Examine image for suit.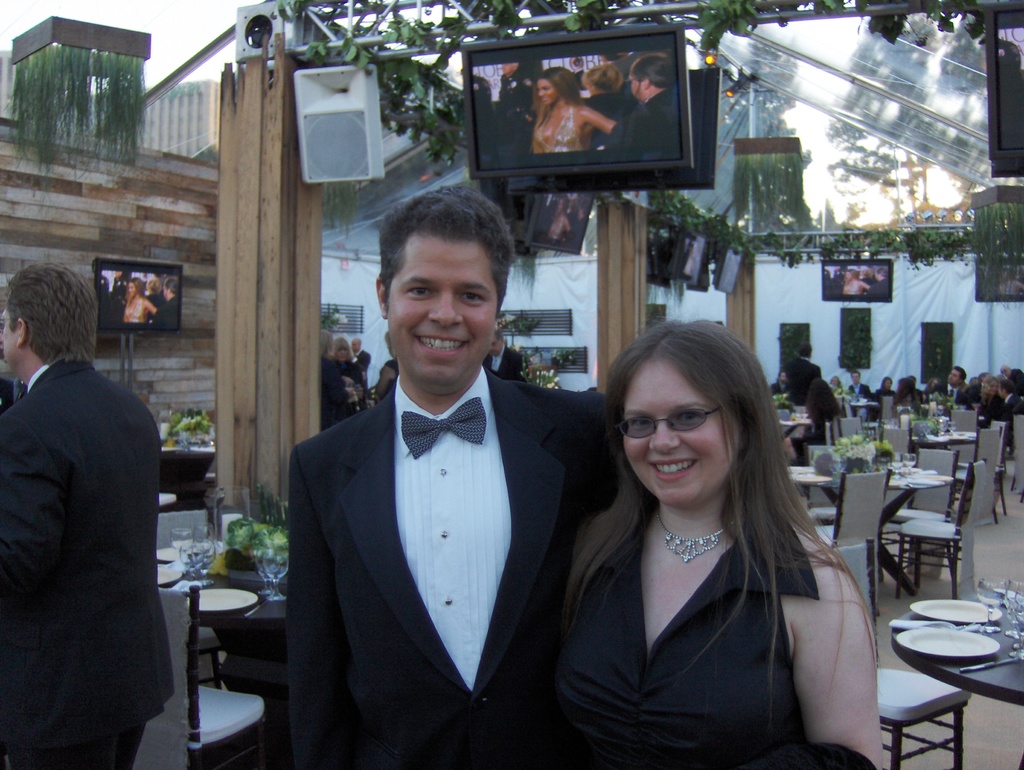
Examination result: (left=110, top=277, right=129, bottom=312).
